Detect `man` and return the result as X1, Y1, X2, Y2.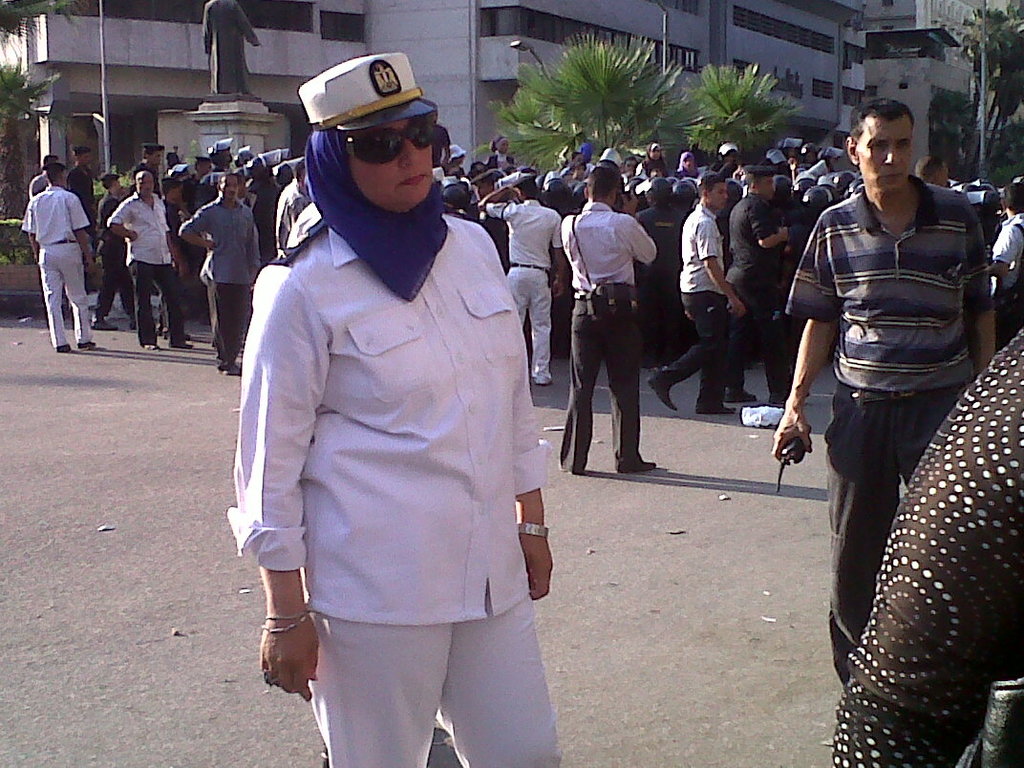
637, 185, 675, 233.
